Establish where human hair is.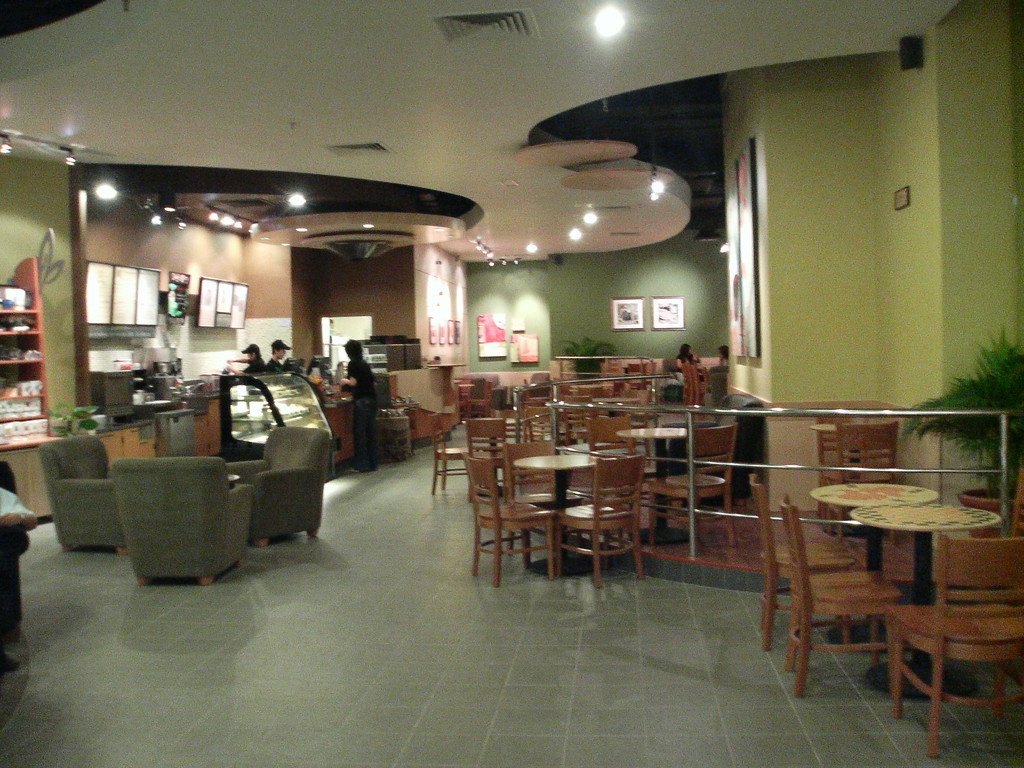
Established at [719, 345, 730, 356].
